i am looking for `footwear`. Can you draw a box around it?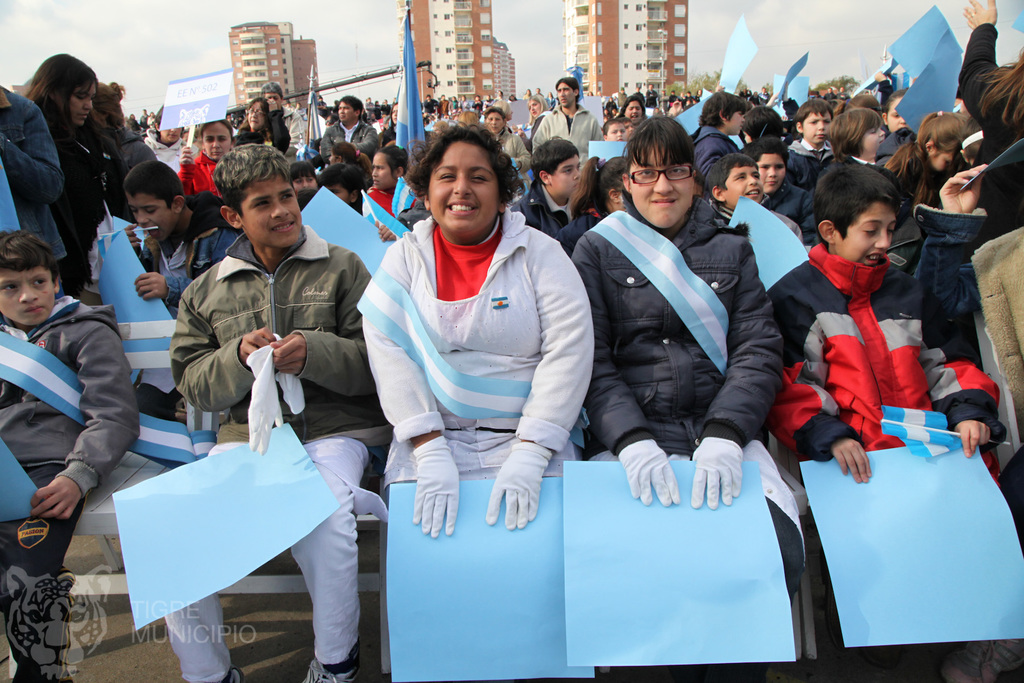
Sure, the bounding box is 298:642:358:682.
